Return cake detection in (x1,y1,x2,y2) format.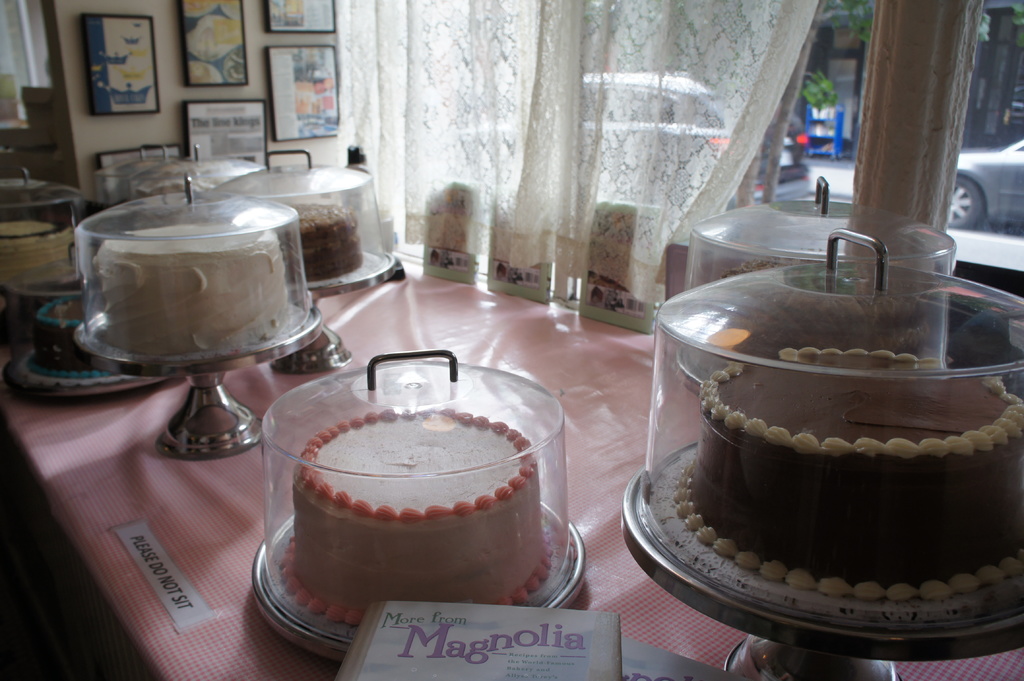
(278,196,364,281).
